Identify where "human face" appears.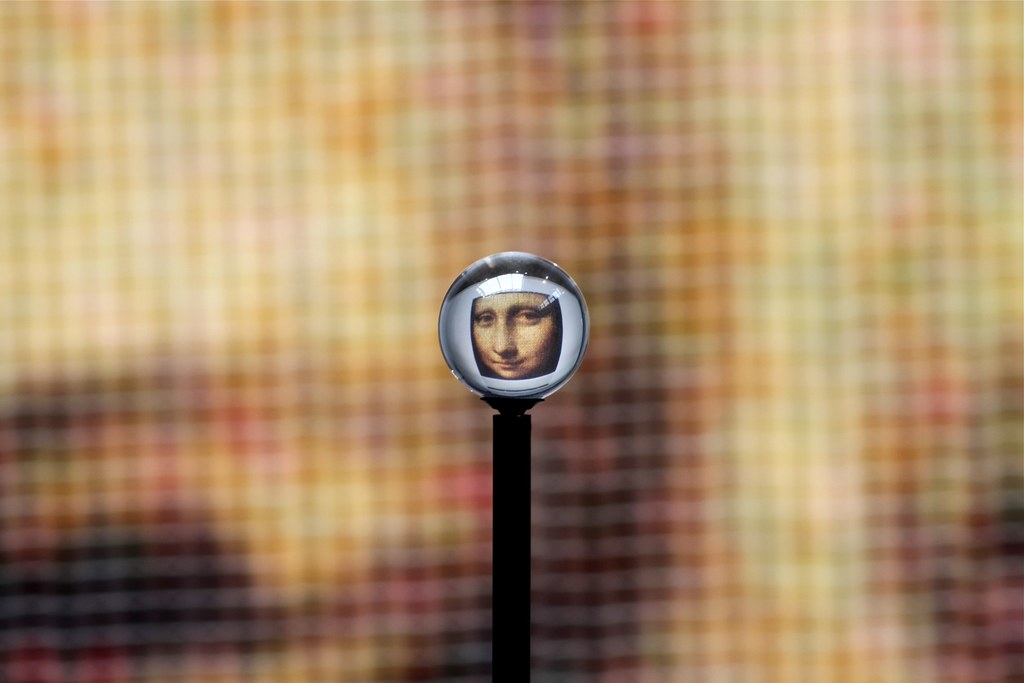
Appears at <bbox>476, 294, 560, 378</bbox>.
